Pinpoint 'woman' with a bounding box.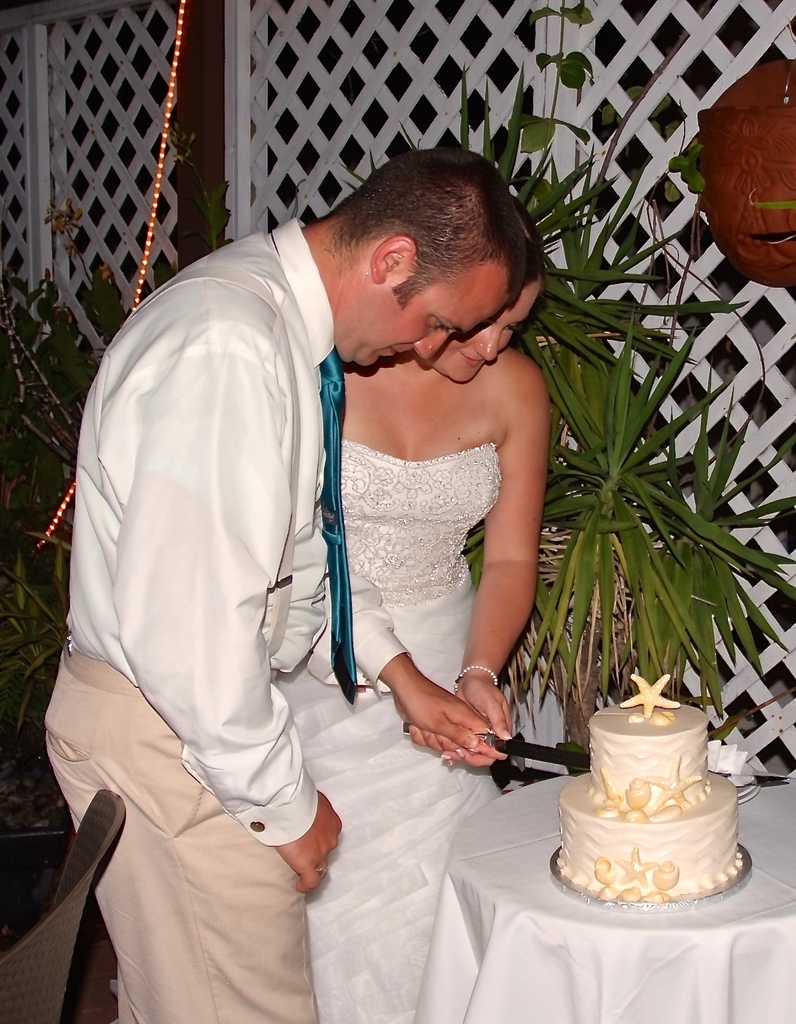
l=236, t=180, r=582, b=886.
